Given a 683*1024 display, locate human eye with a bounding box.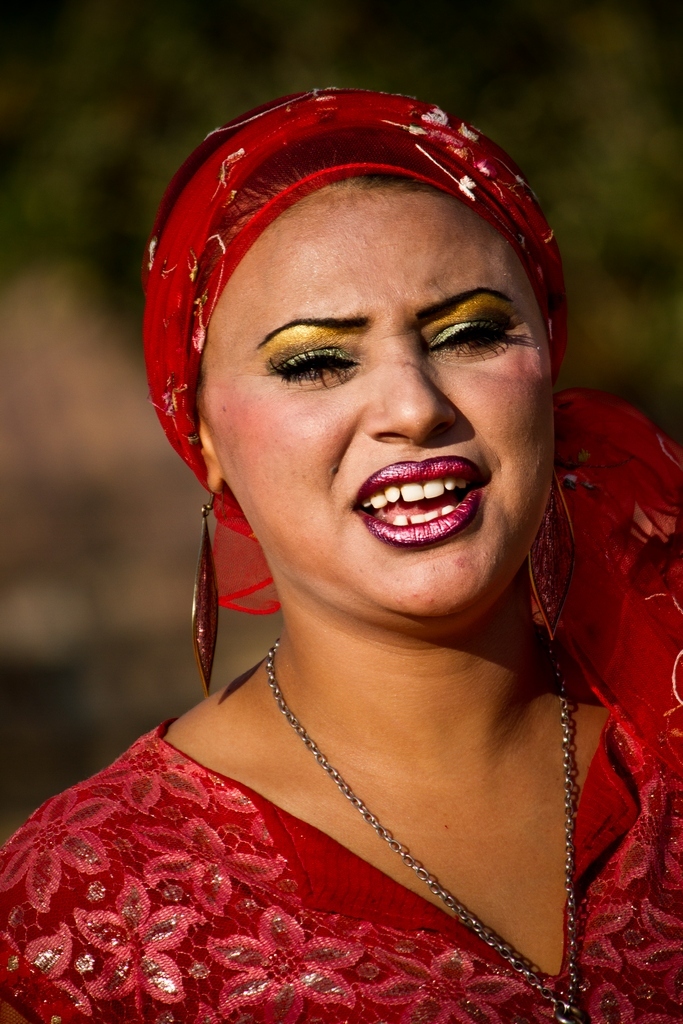
Located: box(426, 298, 527, 358).
